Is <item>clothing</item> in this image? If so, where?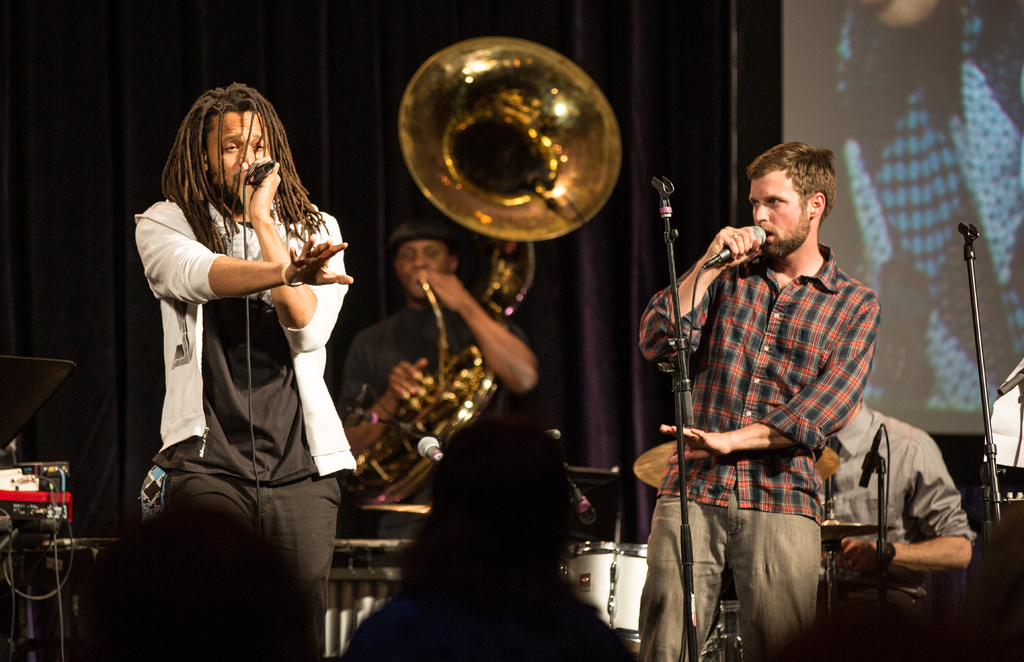
Yes, at [132,194,356,614].
